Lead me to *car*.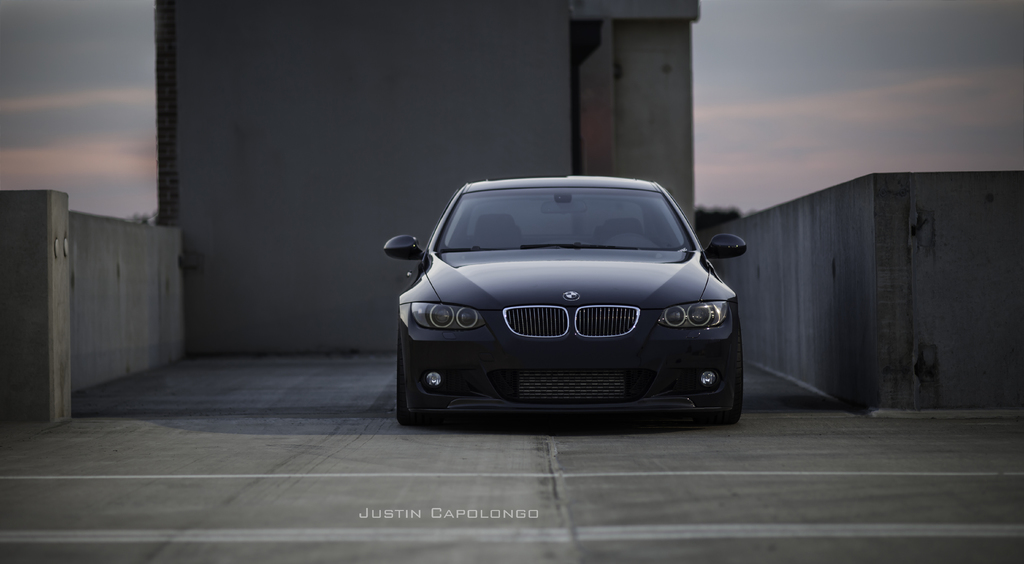
Lead to (x1=384, y1=173, x2=747, y2=422).
